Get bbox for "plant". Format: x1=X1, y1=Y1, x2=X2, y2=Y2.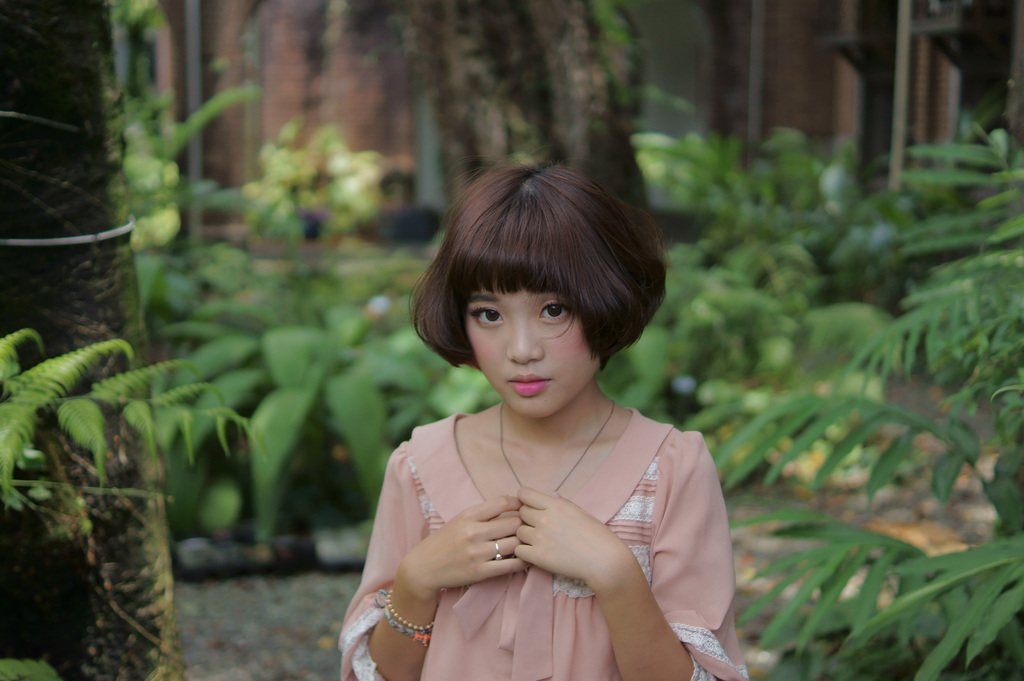
x1=265, y1=0, x2=681, y2=324.
